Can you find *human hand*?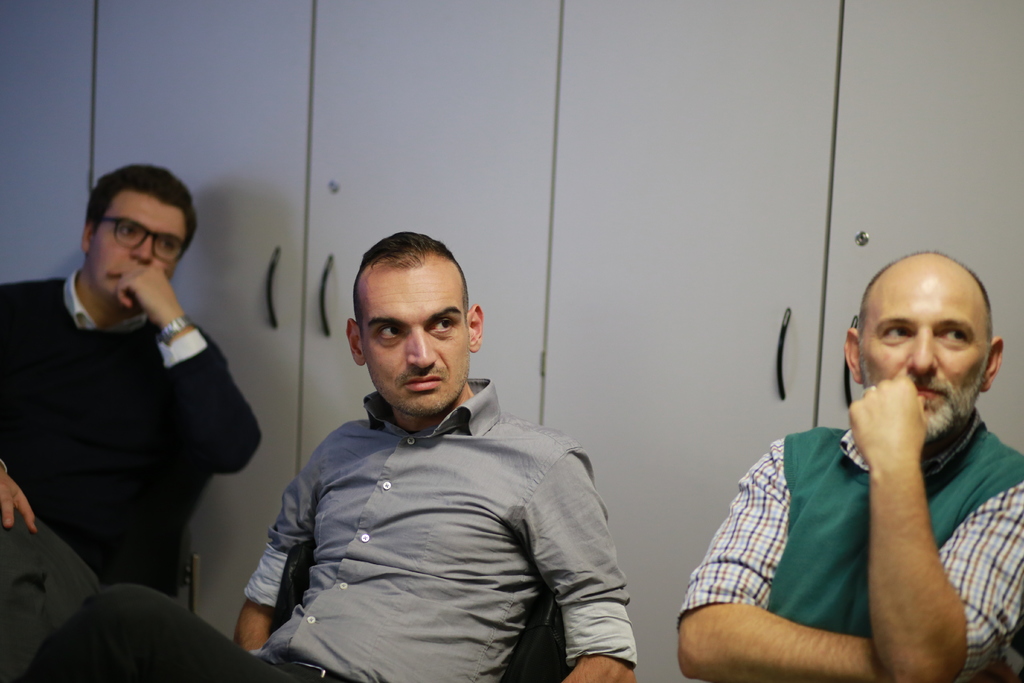
Yes, bounding box: detection(0, 469, 40, 534).
